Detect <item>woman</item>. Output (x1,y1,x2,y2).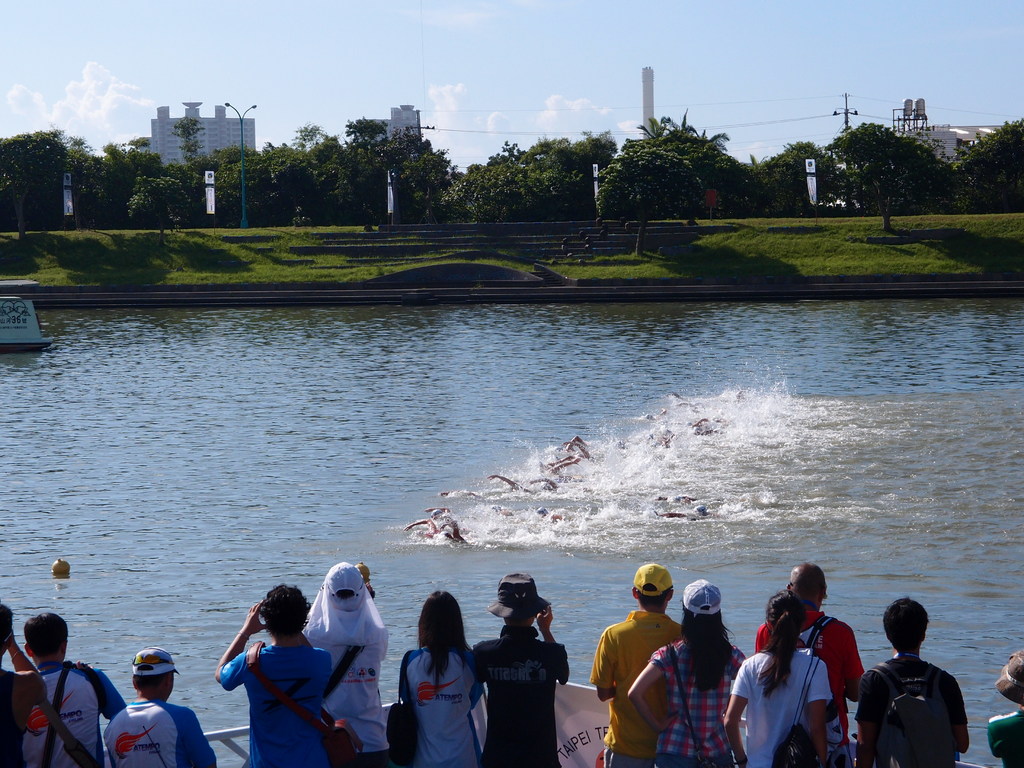
(381,606,478,767).
